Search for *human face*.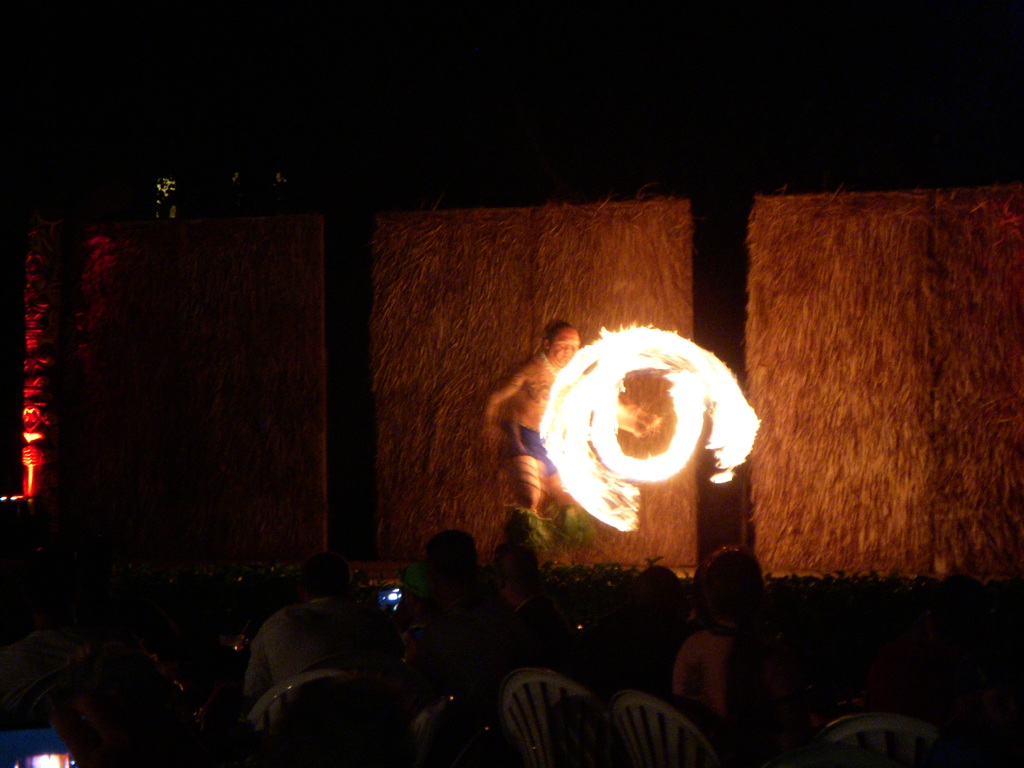
Found at bbox(554, 324, 579, 367).
